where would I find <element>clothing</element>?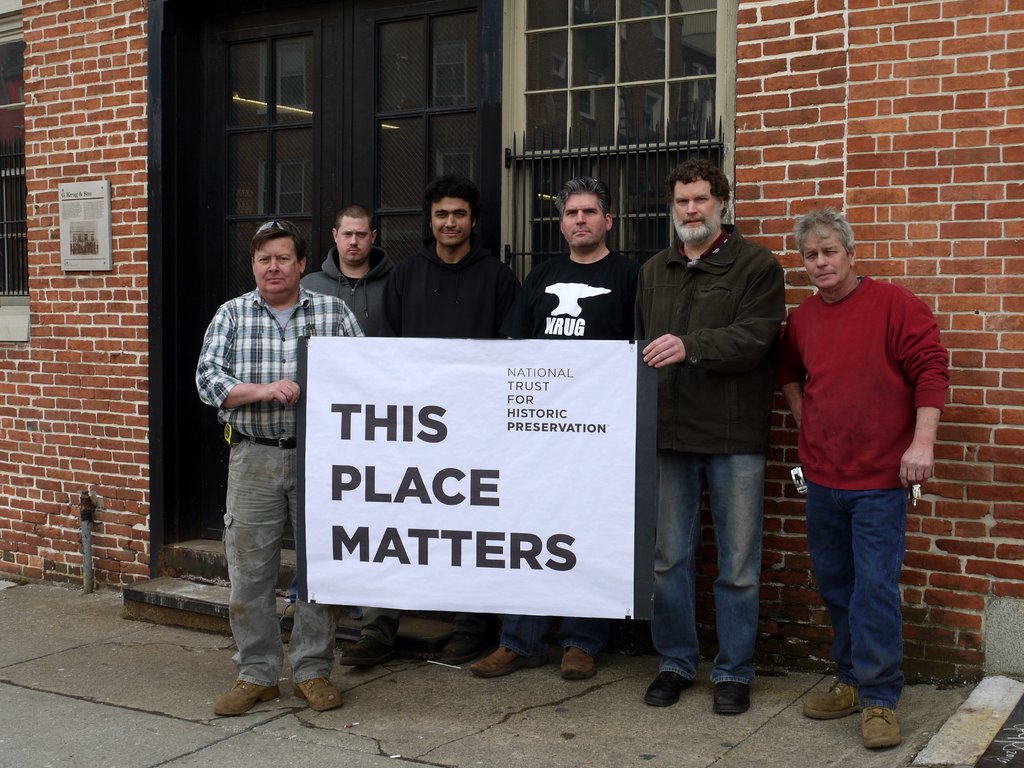
At x1=504 y1=249 x2=642 y2=337.
